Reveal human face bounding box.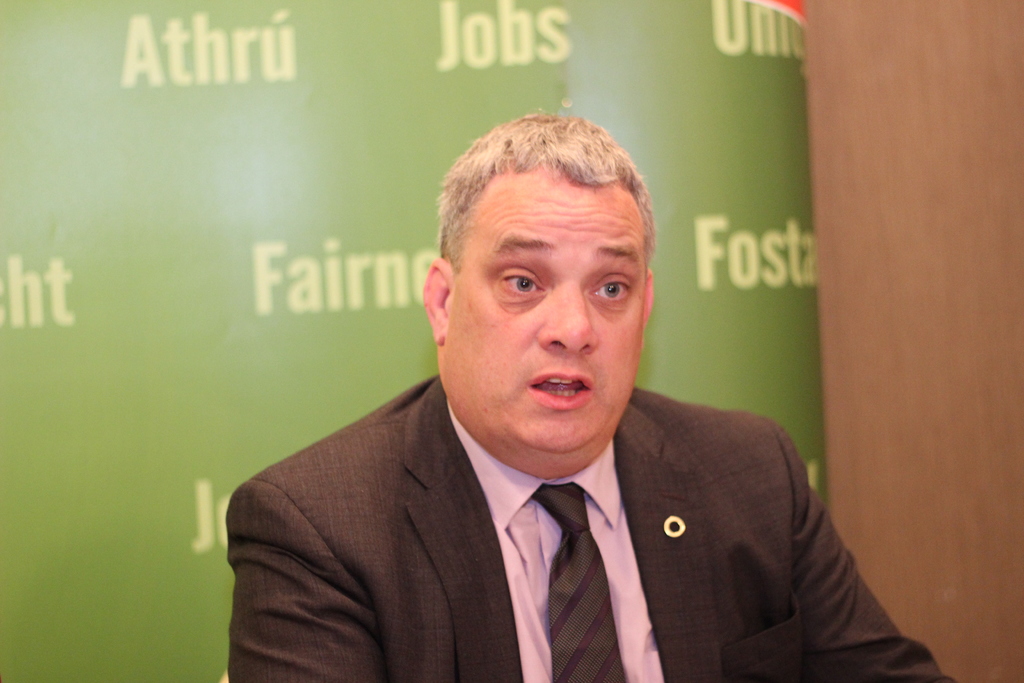
Revealed: [x1=447, y1=167, x2=648, y2=477].
